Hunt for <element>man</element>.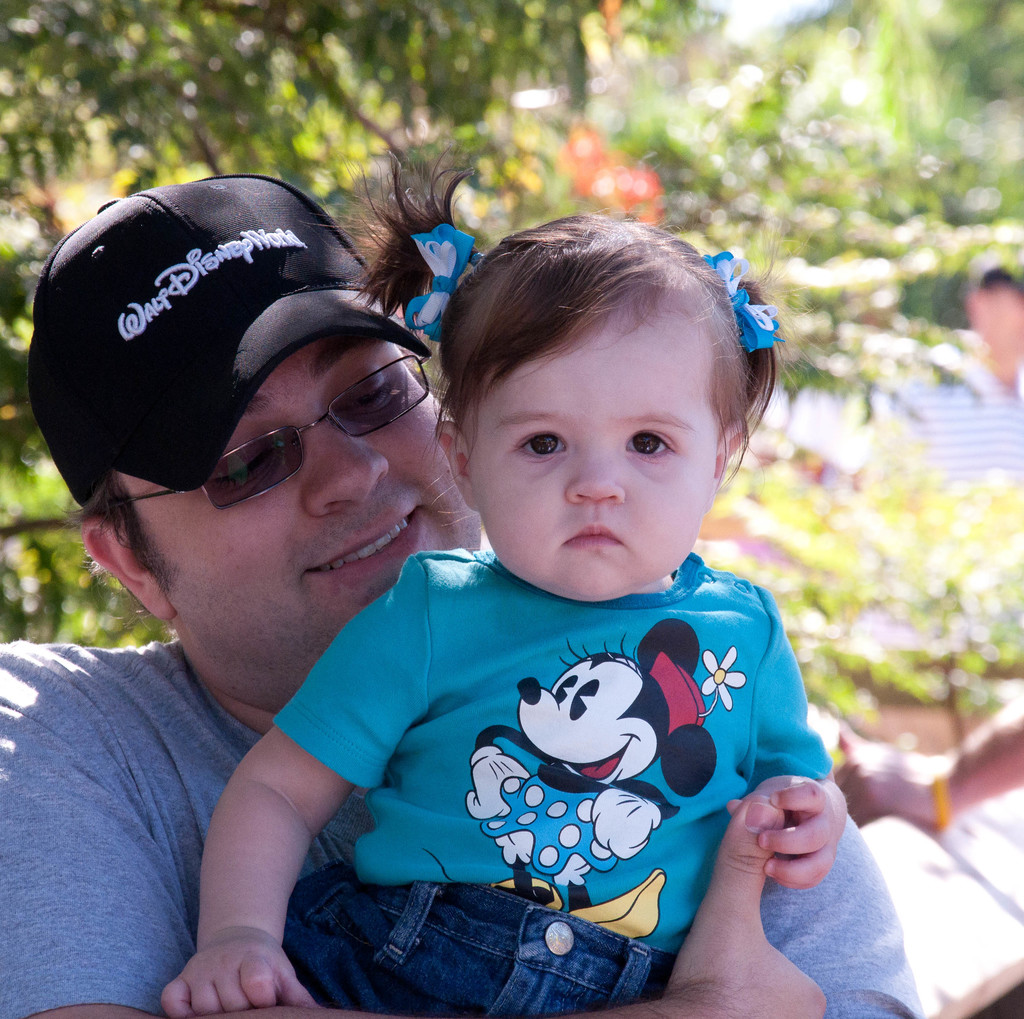
Hunted down at l=0, t=170, r=925, b=1018.
